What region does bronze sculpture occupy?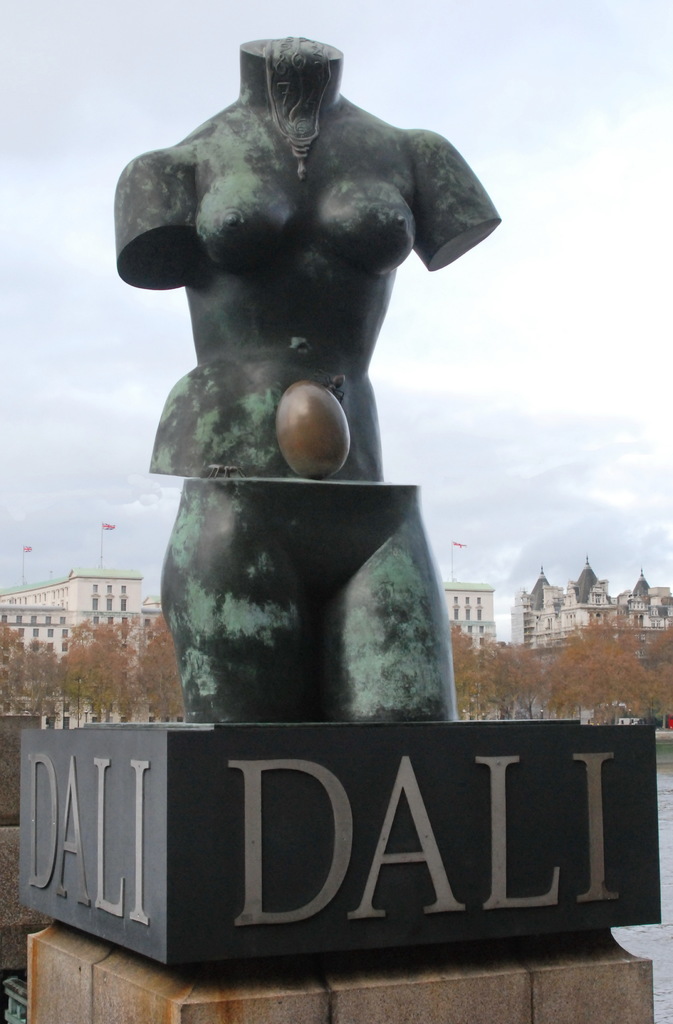
l=102, t=20, r=501, b=670.
